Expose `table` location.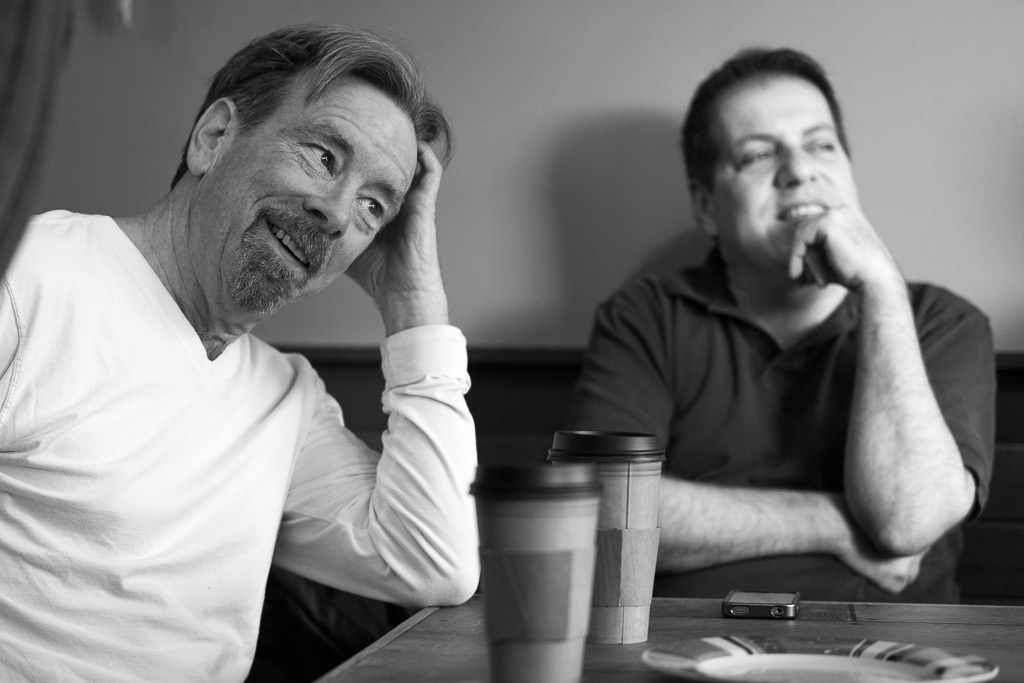
Exposed at locate(317, 595, 1023, 682).
